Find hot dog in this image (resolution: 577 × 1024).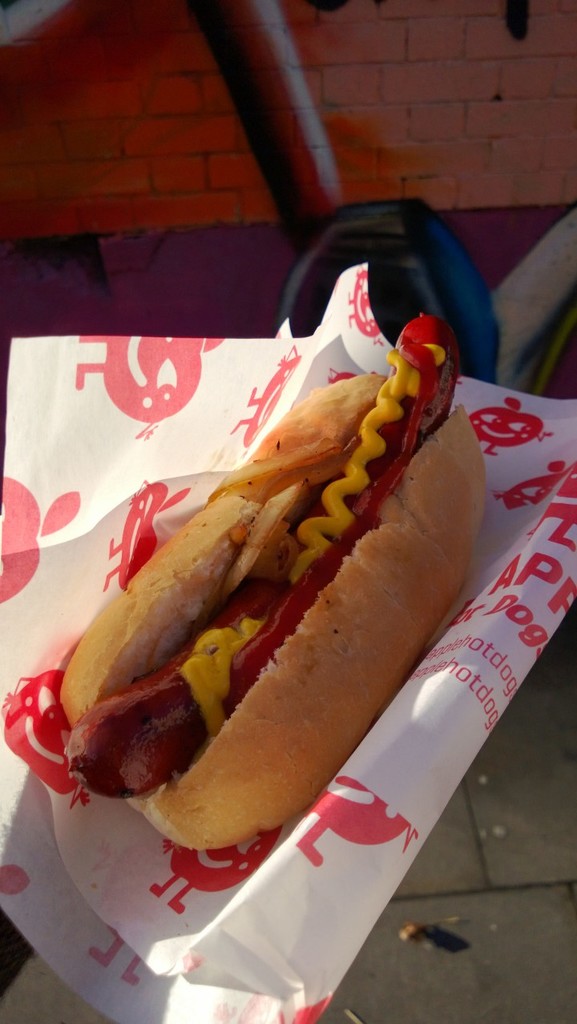
region(54, 308, 498, 863).
